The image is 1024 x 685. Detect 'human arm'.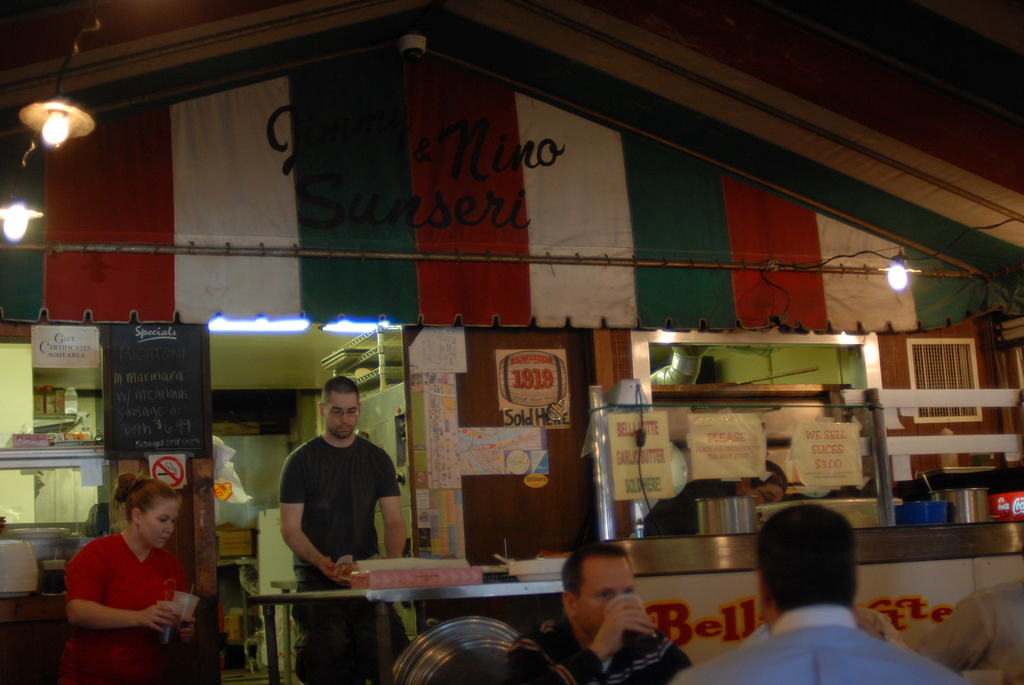
Detection: (left=277, top=445, right=349, bottom=581).
